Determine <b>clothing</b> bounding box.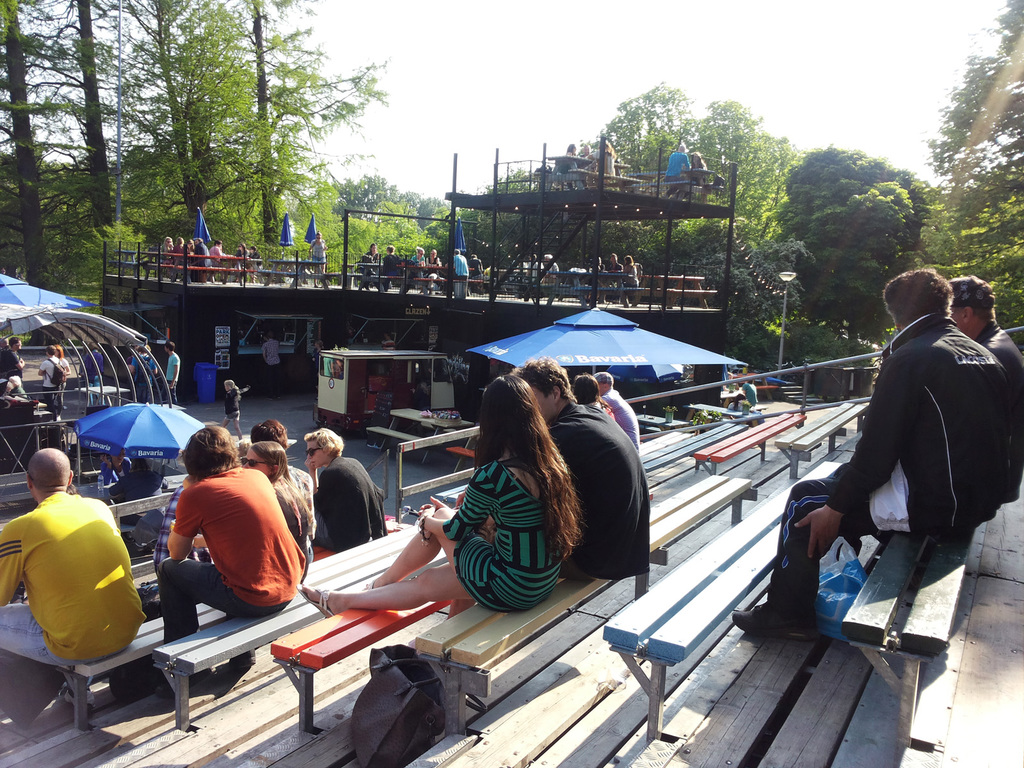
Determined: x1=36, y1=358, x2=60, y2=415.
